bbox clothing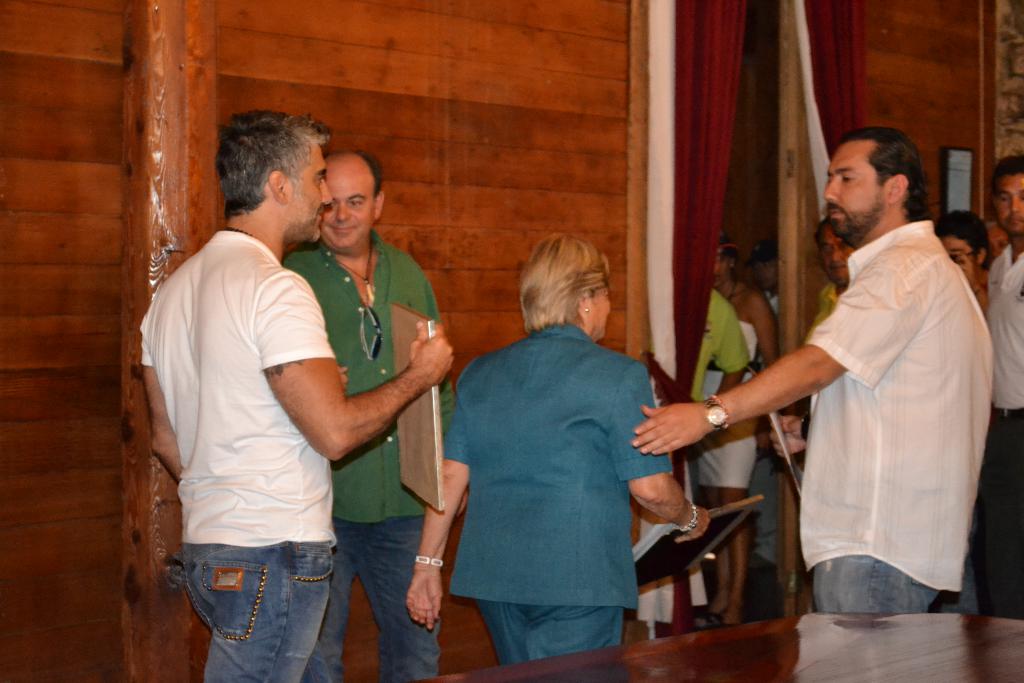
box=[440, 318, 668, 659]
